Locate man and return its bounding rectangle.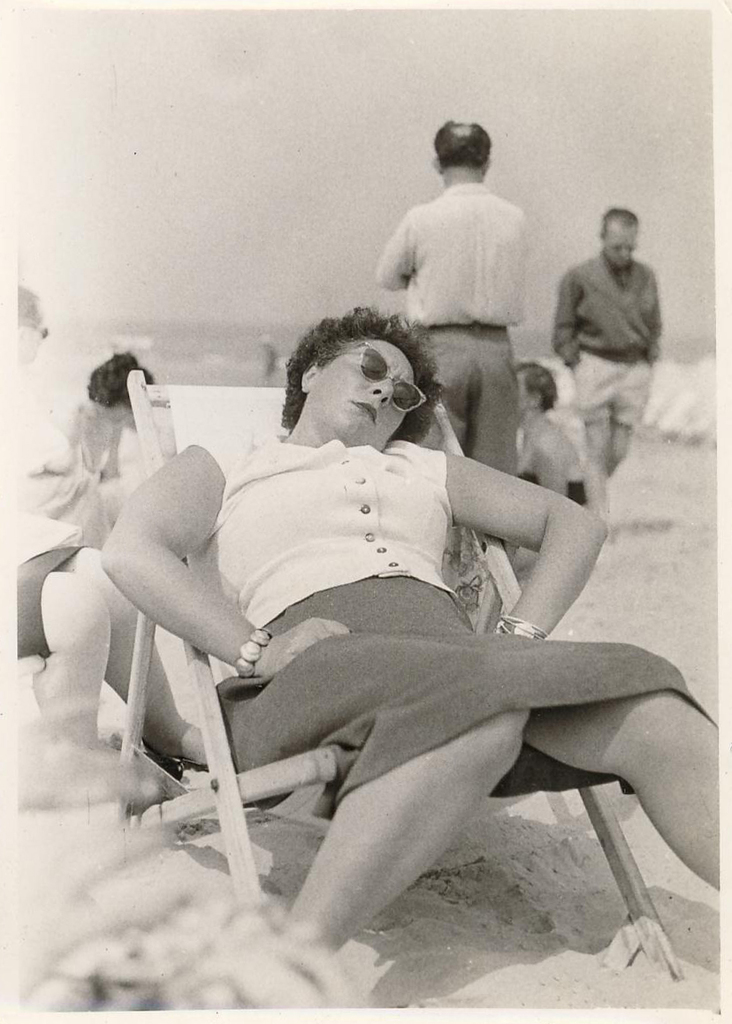
374/120/526/483.
